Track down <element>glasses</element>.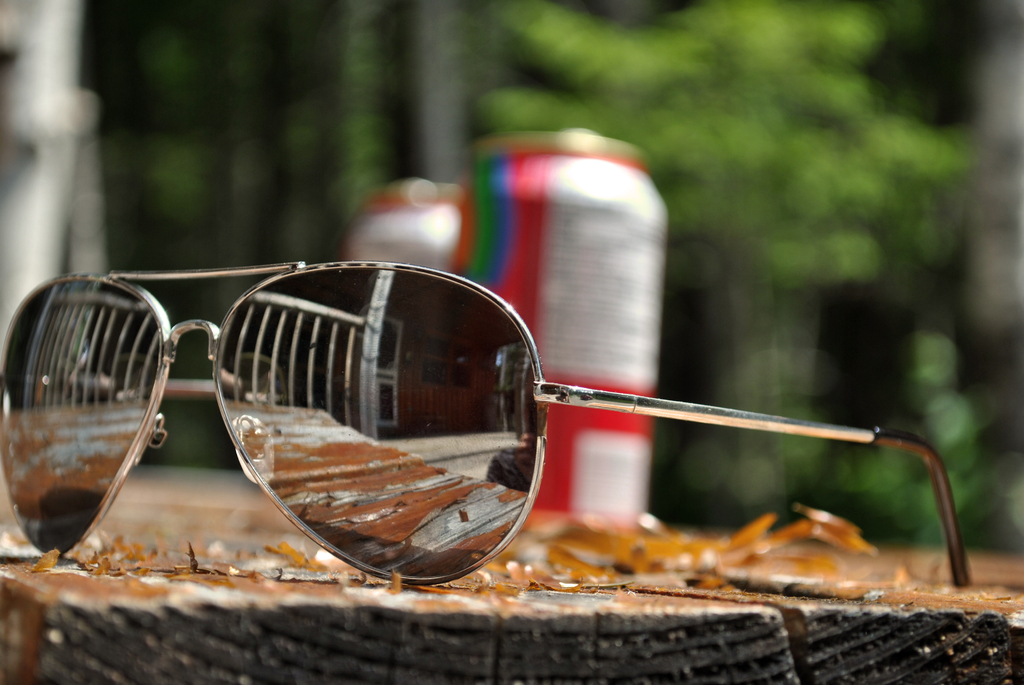
Tracked to crop(0, 257, 966, 586).
